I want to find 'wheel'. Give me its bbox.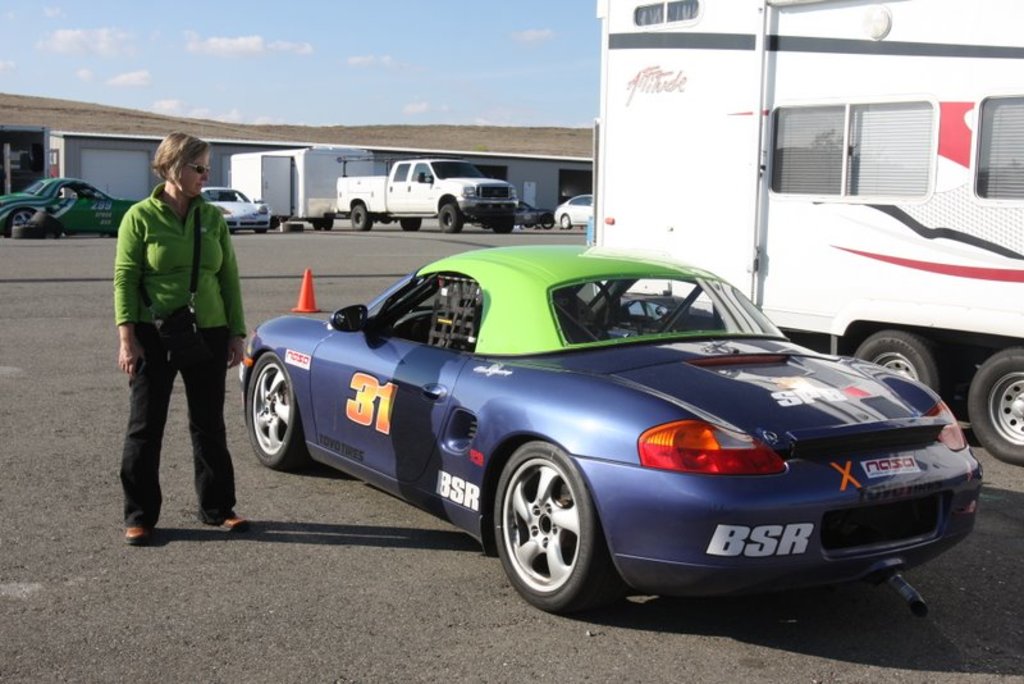
[6, 209, 36, 234].
